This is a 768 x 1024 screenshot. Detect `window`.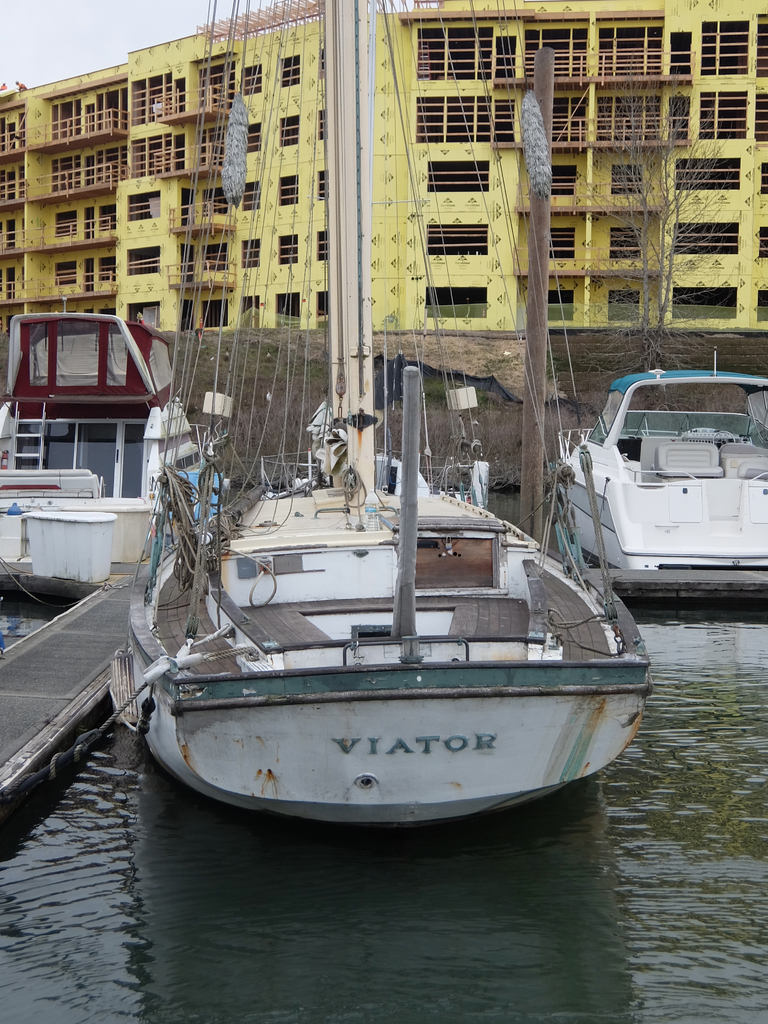
128/247/161/275.
